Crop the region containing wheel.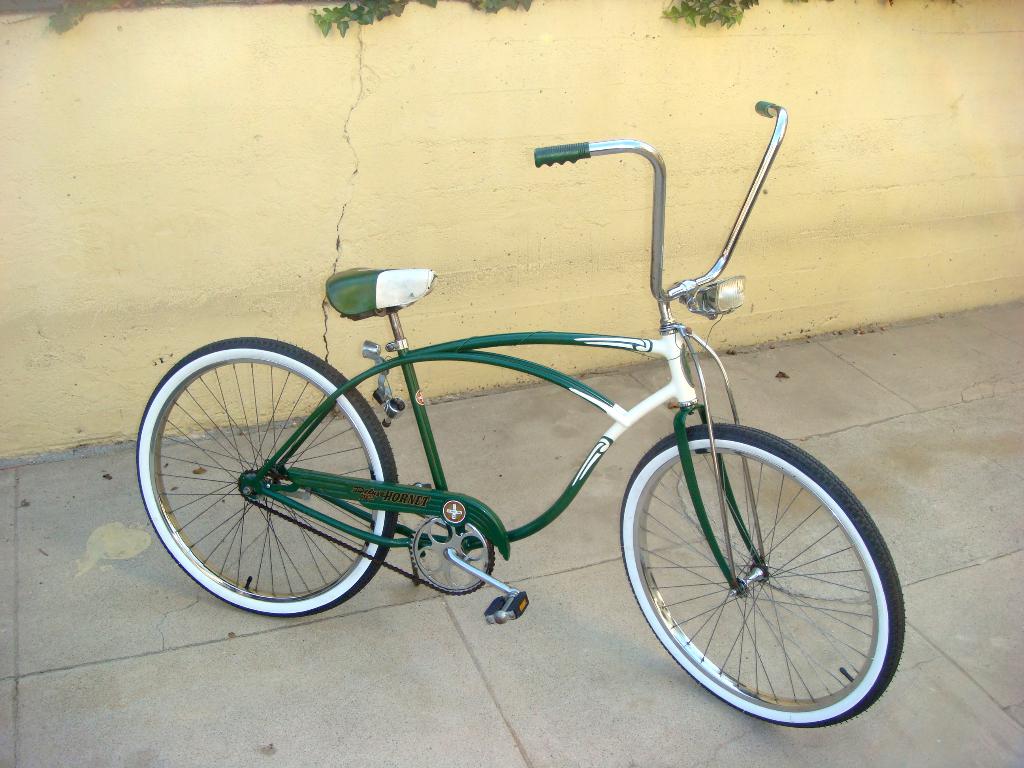
Crop region: BBox(409, 513, 493, 592).
